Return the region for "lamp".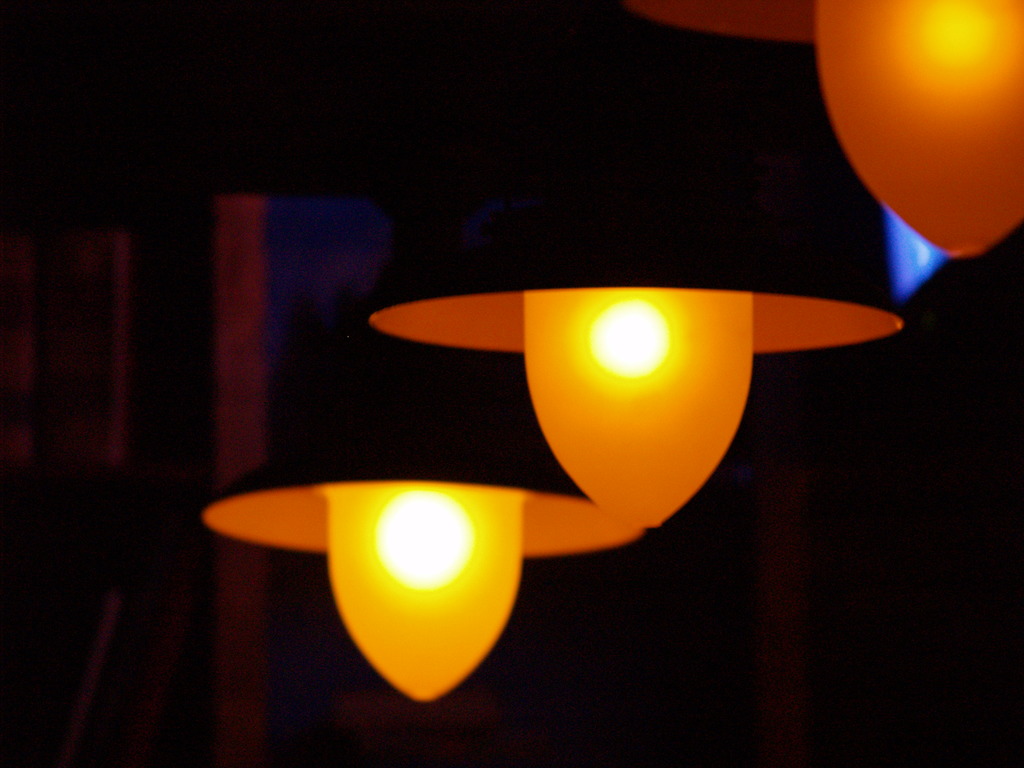
{"left": 361, "top": 90, "right": 947, "bottom": 527}.
